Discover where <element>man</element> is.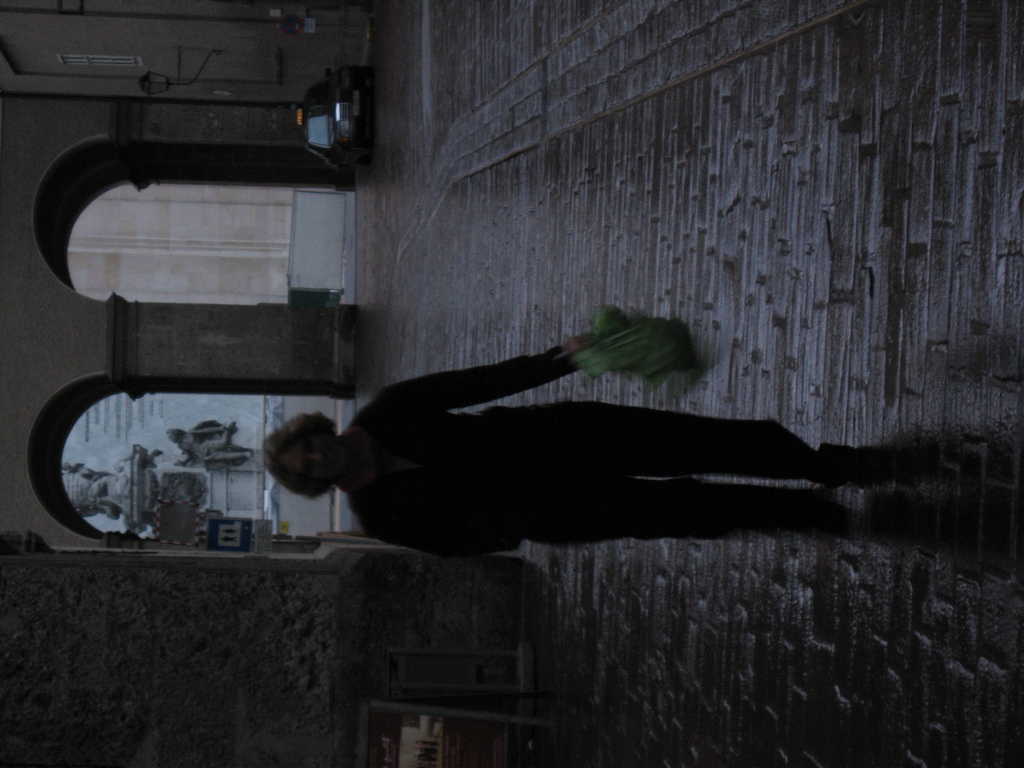
Discovered at 262/303/1002/564.
